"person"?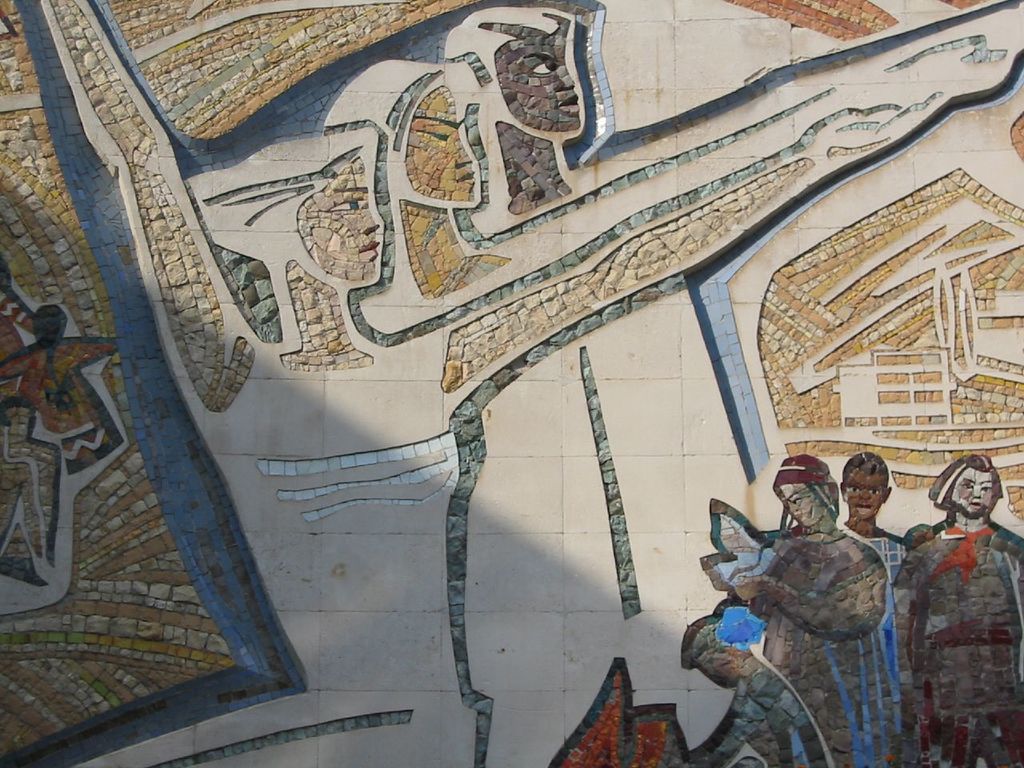
[892,454,1023,767]
